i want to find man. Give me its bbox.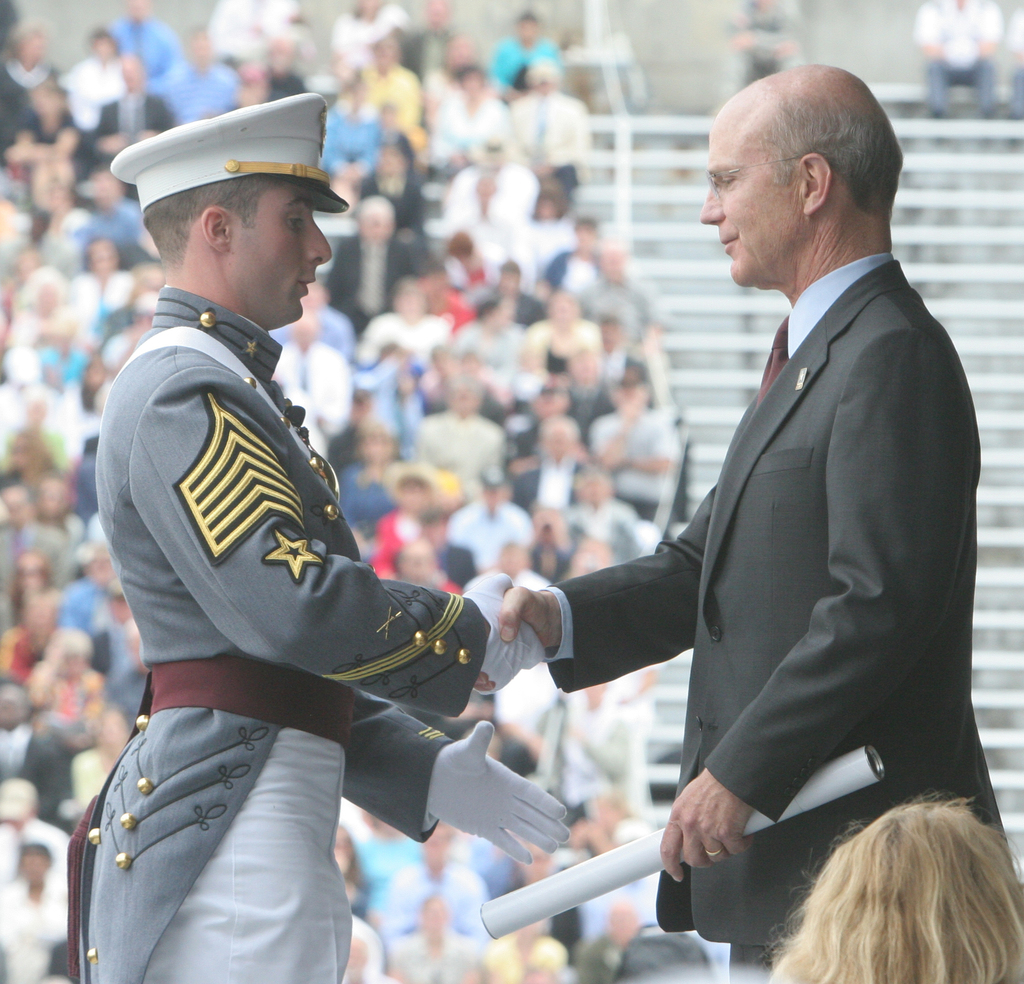
<box>66,226,140,329</box>.
